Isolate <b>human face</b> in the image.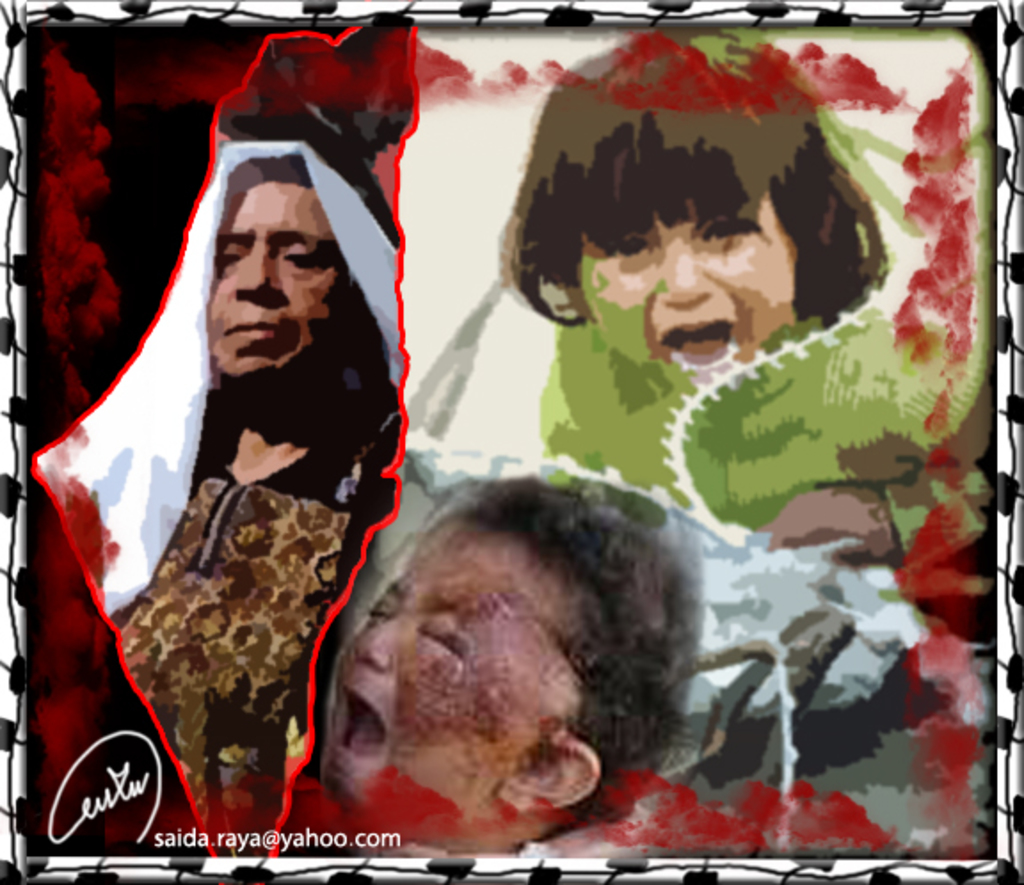
Isolated region: box(318, 515, 583, 839).
